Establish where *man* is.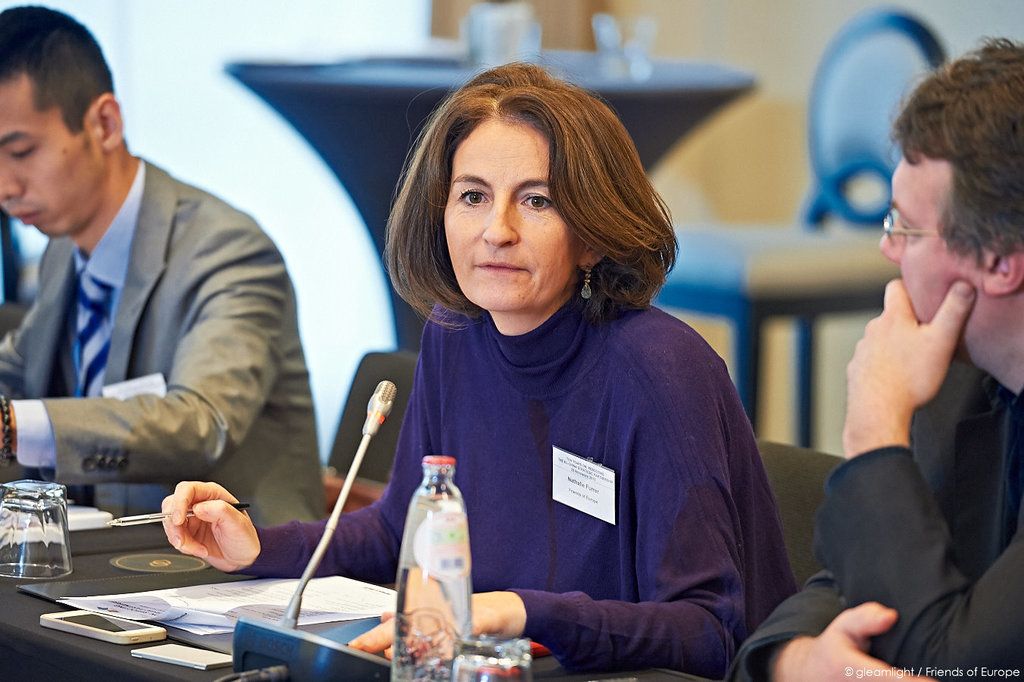
Established at region(0, 7, 338, 525).
